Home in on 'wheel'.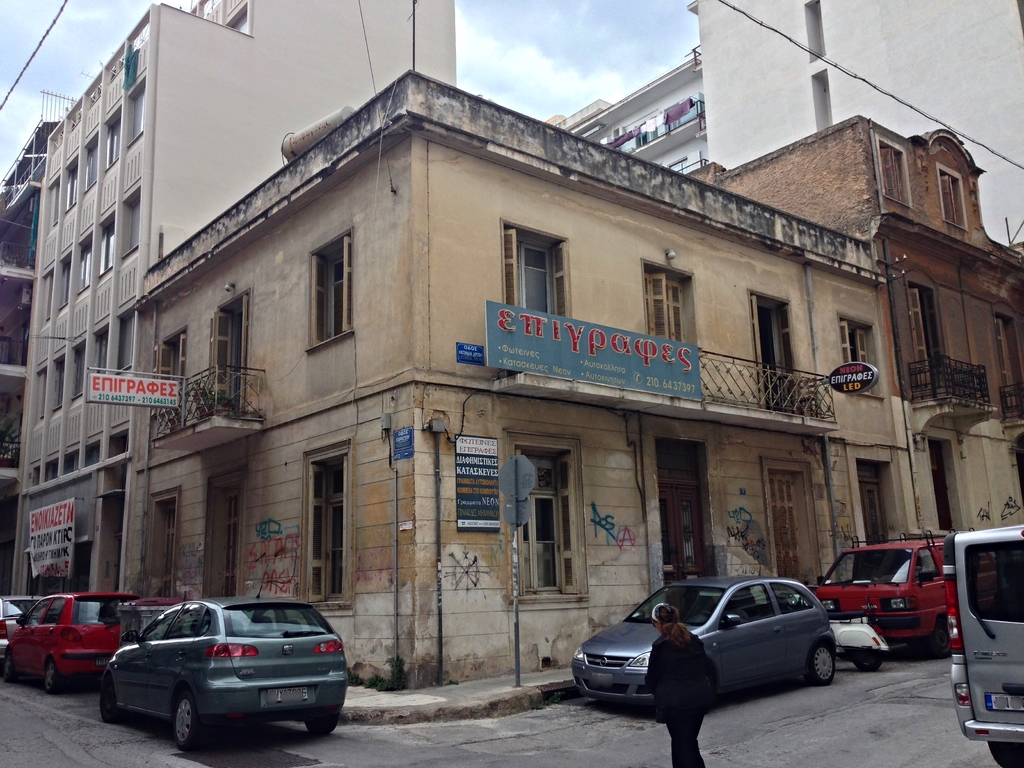
Homed in at l=851, t=652, r=881, b=680.
